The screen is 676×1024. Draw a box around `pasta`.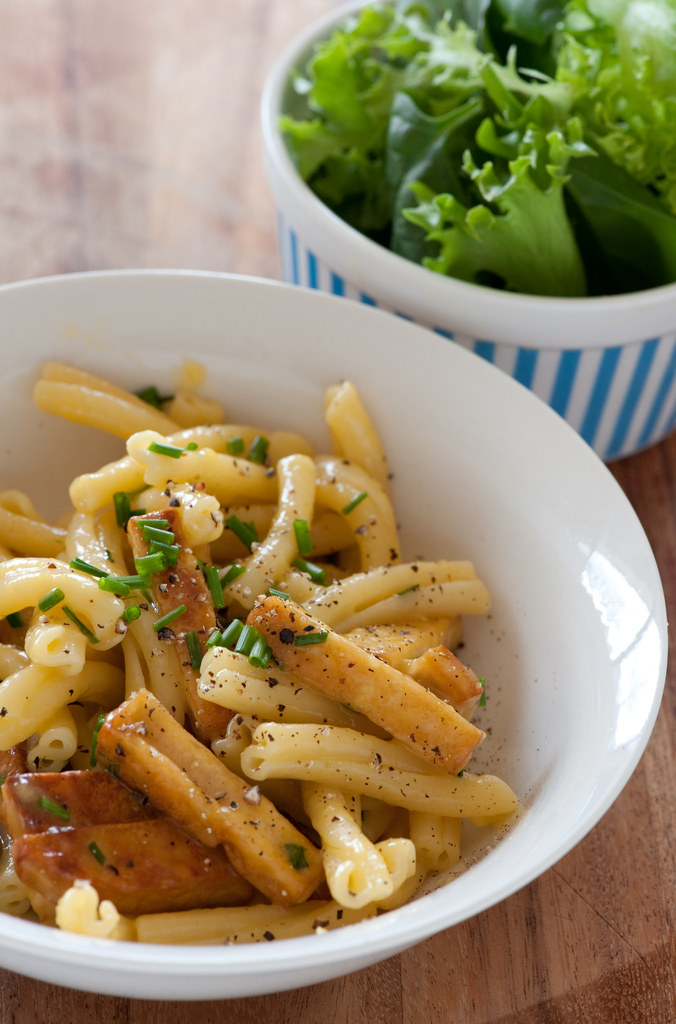
<bbox>0, 360, 491, 945</bbox>.
